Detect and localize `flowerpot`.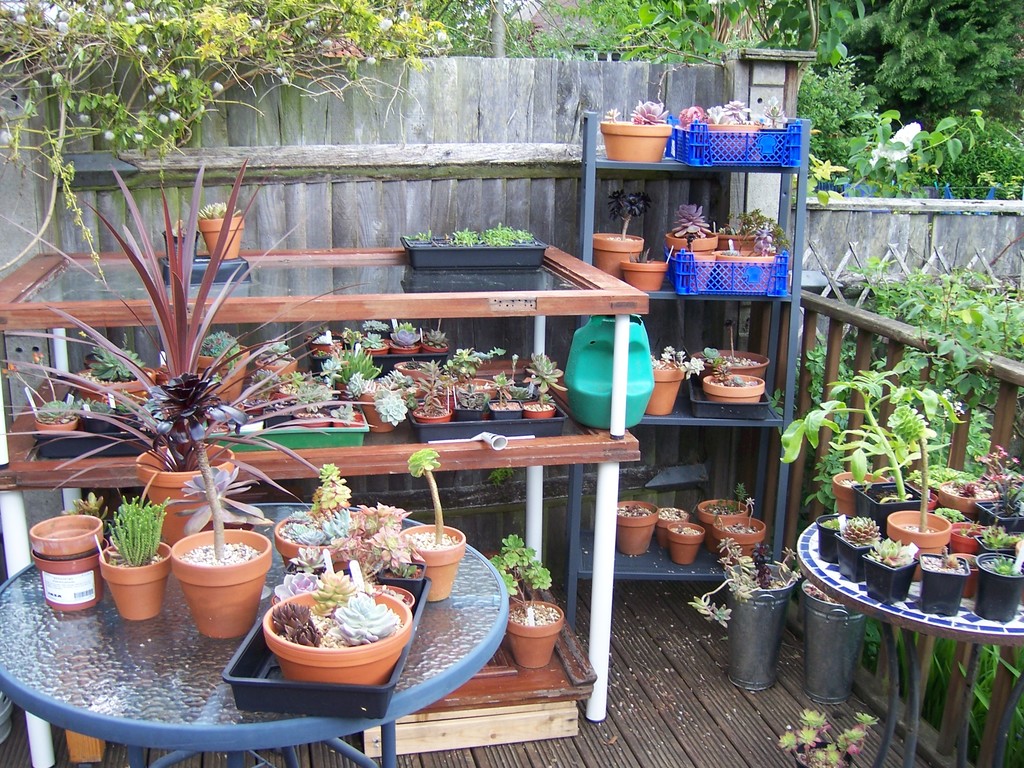
Localized at (99, 545, 173, 620).
